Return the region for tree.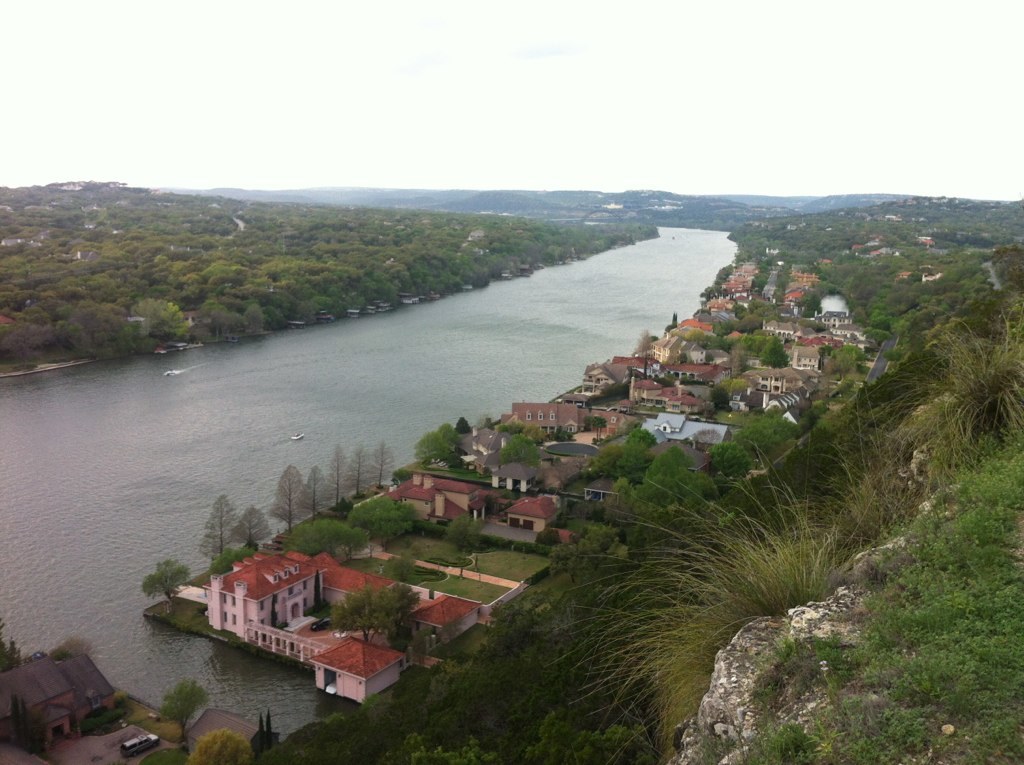
detection(306, 461, 337, 513).
